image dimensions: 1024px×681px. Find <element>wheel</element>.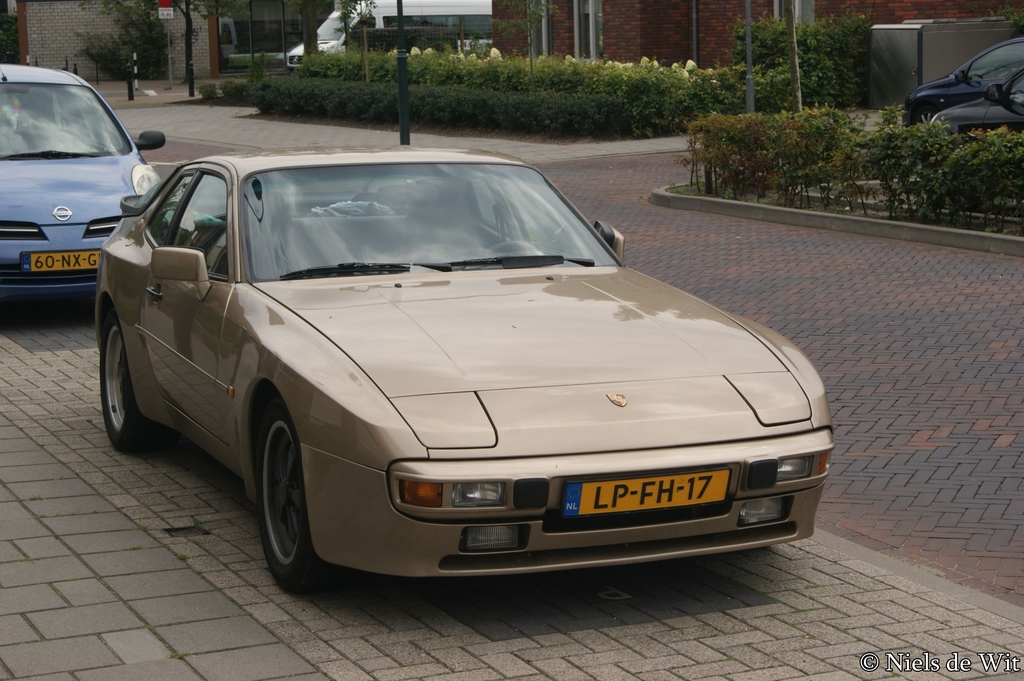
Rect(245, 410, 329, 589).
